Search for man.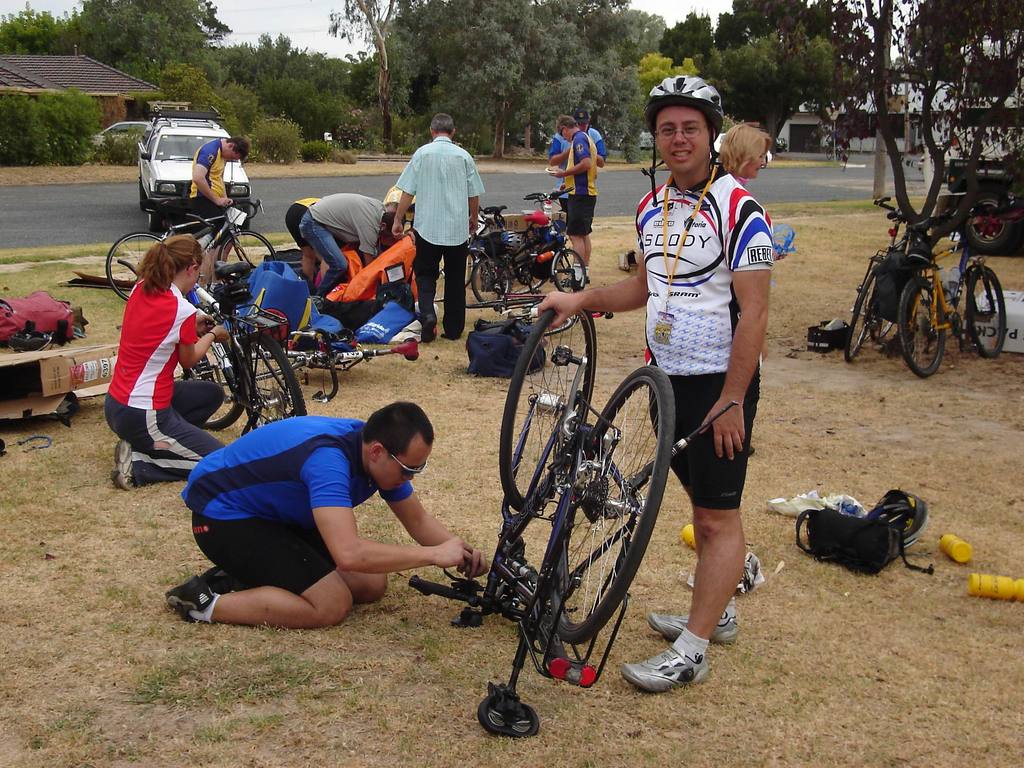
Found at [535, 73, 776, 693].
